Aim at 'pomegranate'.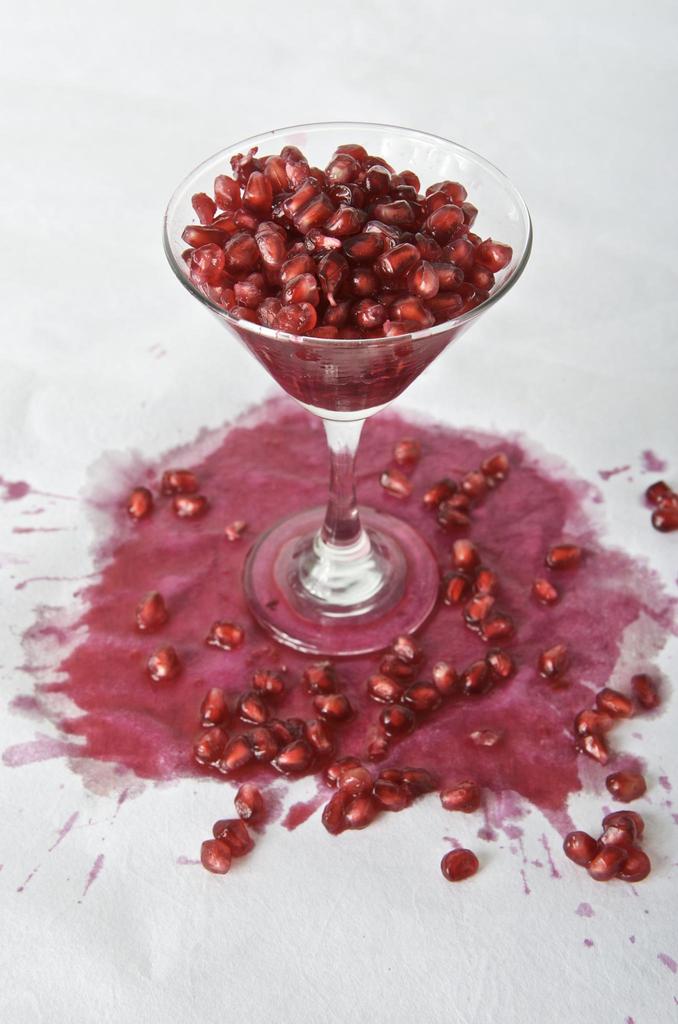
Aimed at x1=647 y1=503 x2=677 y2=533.
